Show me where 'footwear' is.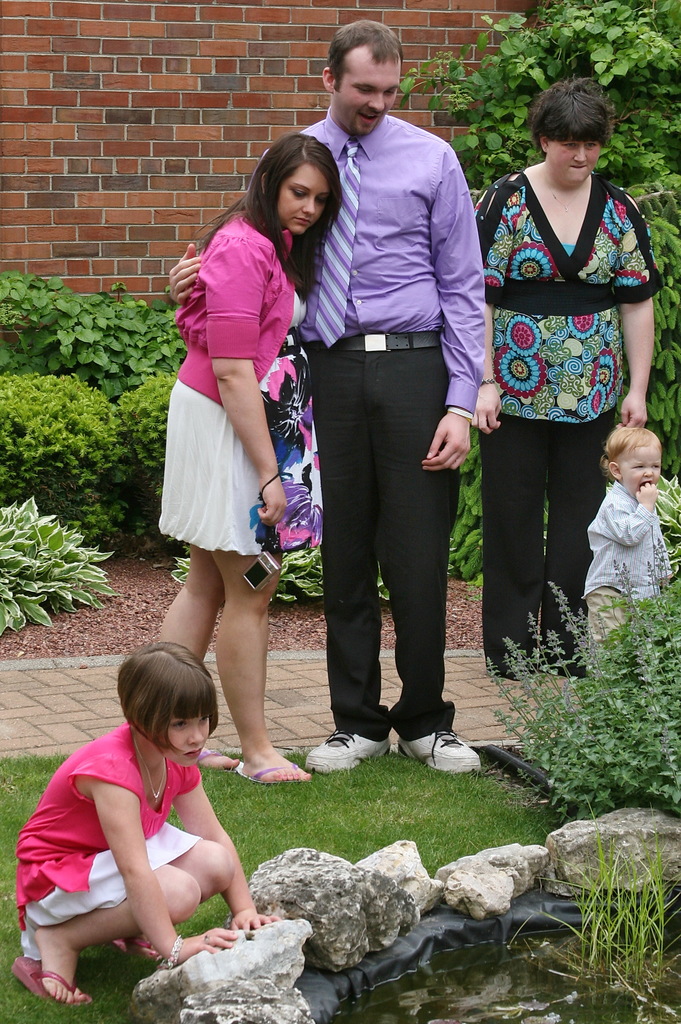
'footwear' is at region(308, 728, 391, 772).
